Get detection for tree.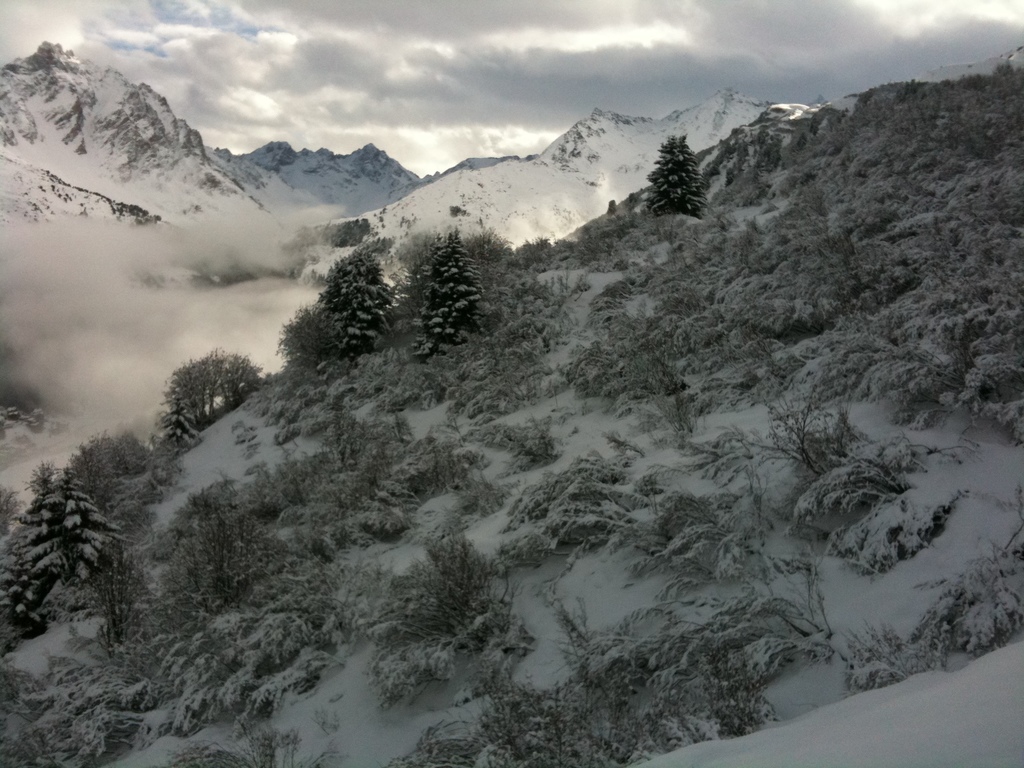
Detection: box=[644, 117, 716, 217].
